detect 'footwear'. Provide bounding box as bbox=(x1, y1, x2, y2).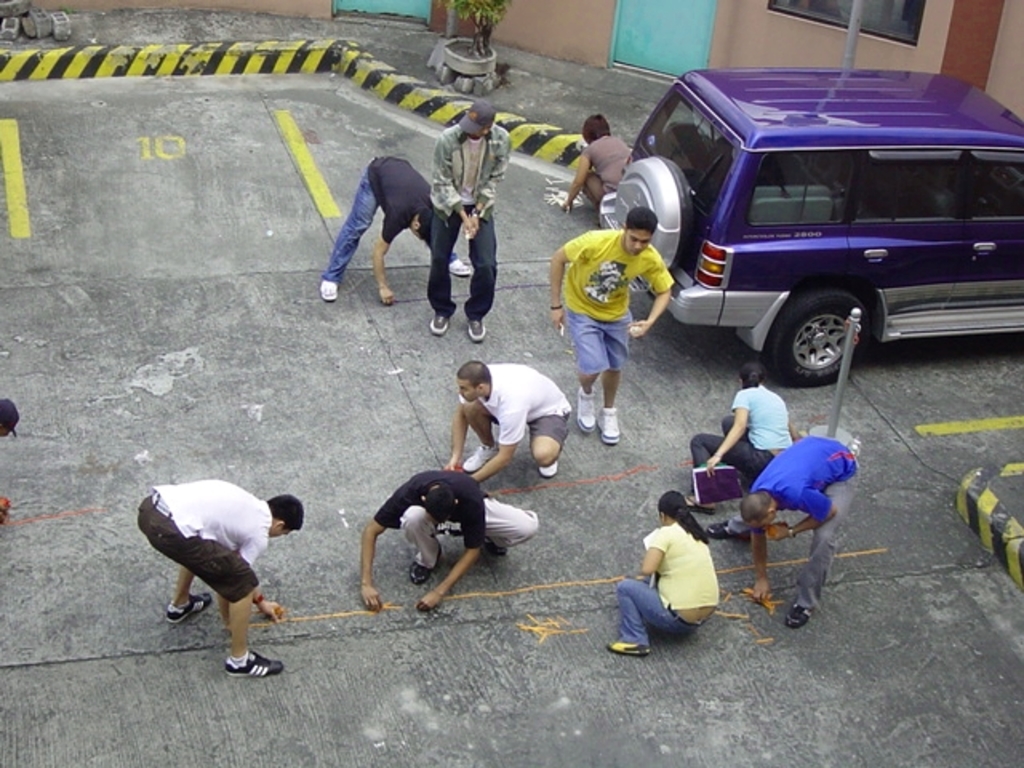
bbox=(456, 440, 496, 470).
